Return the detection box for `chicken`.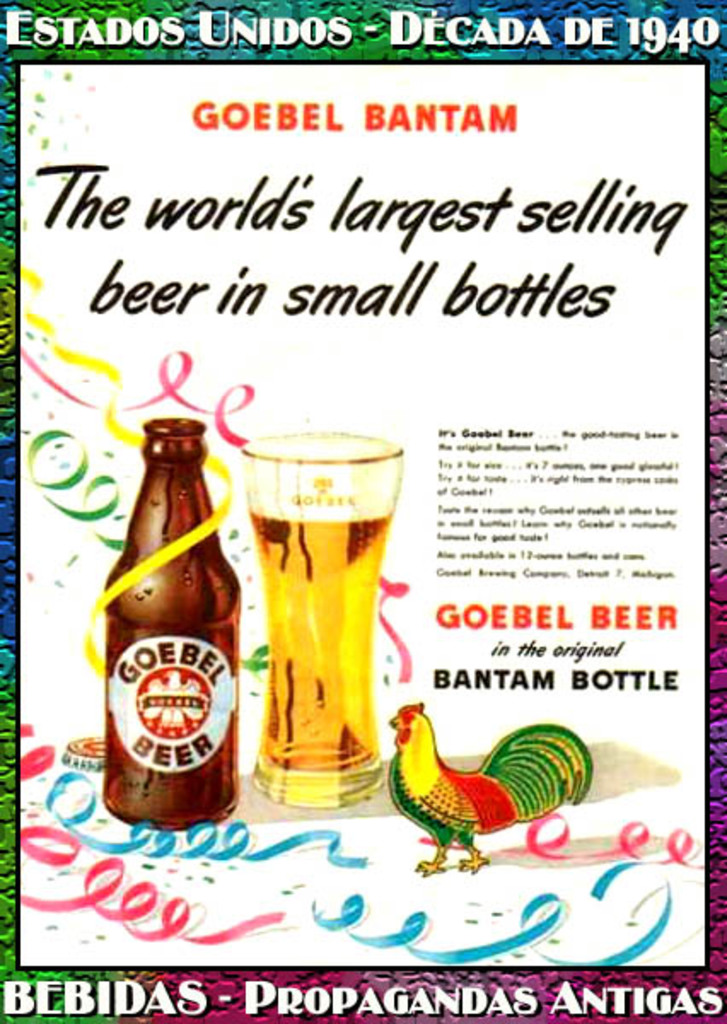
bbox=(384, 691, 567, 857).
